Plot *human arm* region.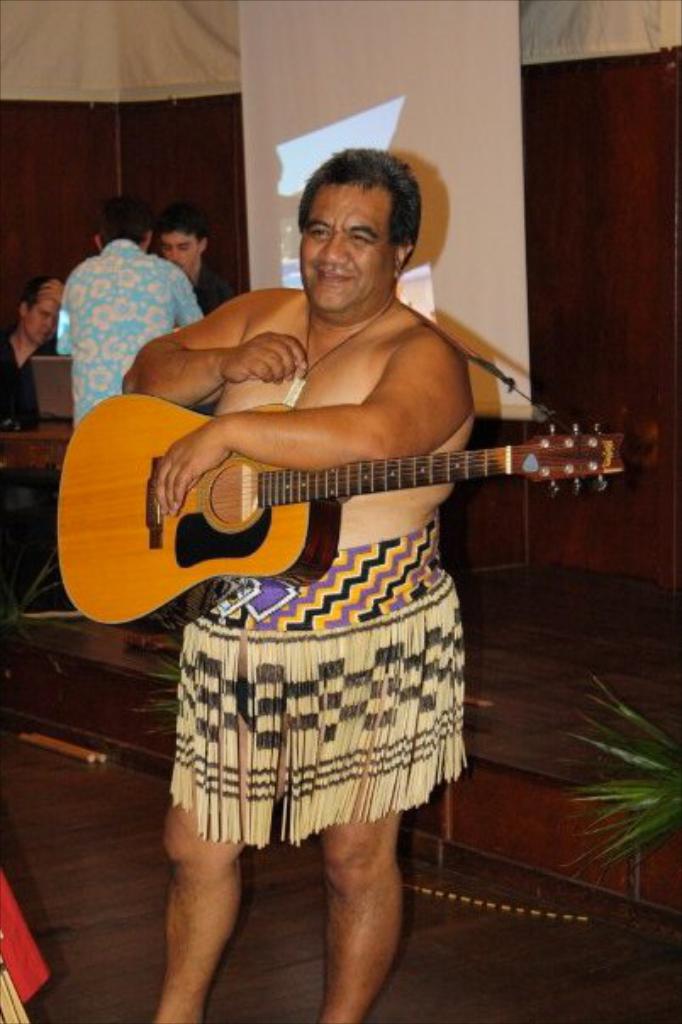
Plotted at (46, 280, 78, 307).
